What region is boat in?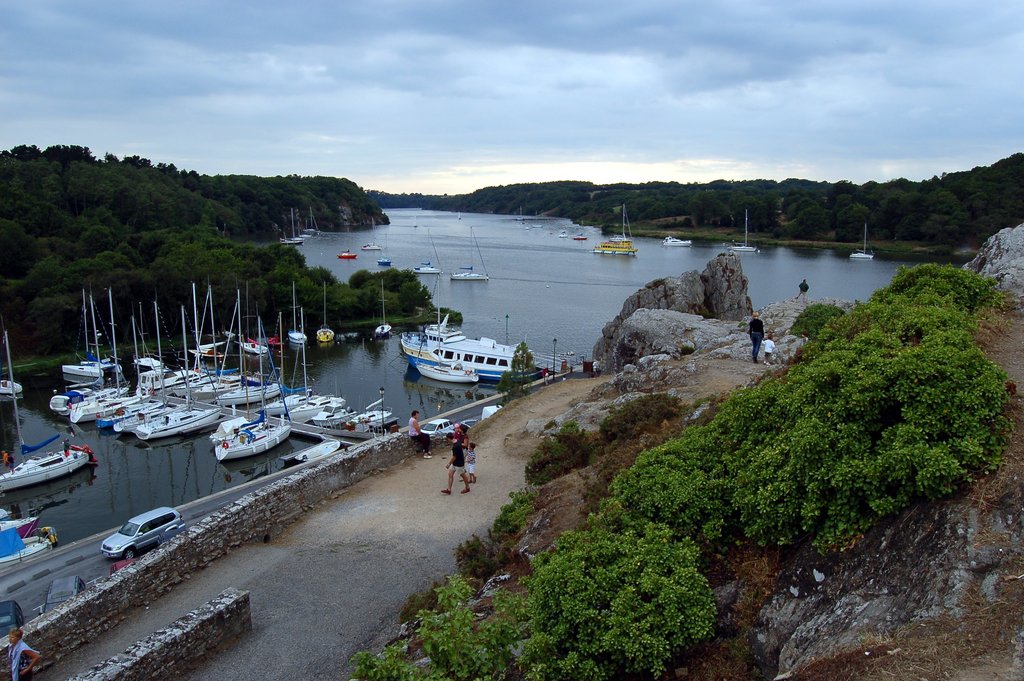
{"x1": 212, "y1": 301, "x2": 294, "y2": 461}.
